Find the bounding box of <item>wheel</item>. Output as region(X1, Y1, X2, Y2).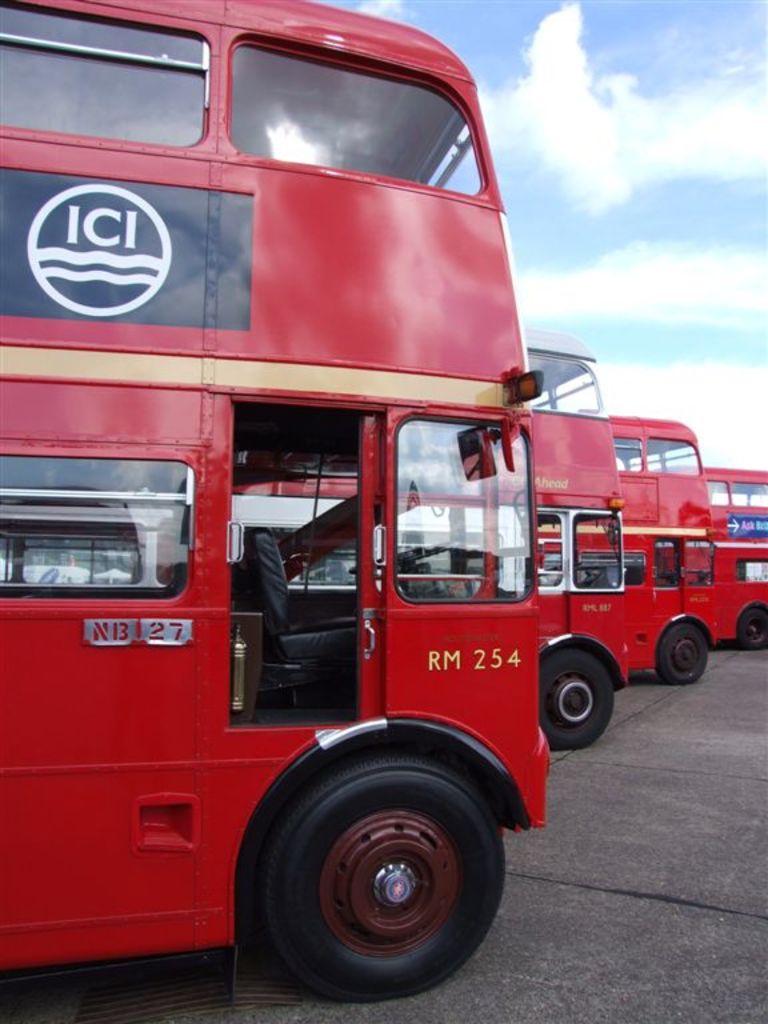
region(737, 608, 767, 652).
